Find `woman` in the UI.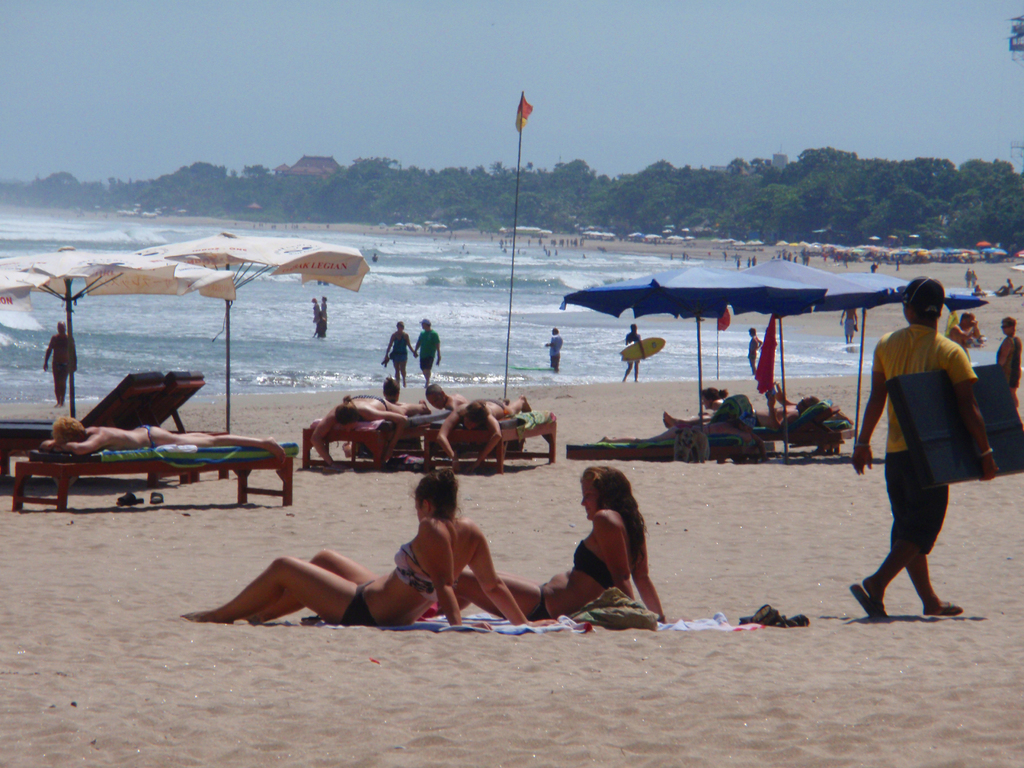
UI element at crop(198, 488, 502, 642).
